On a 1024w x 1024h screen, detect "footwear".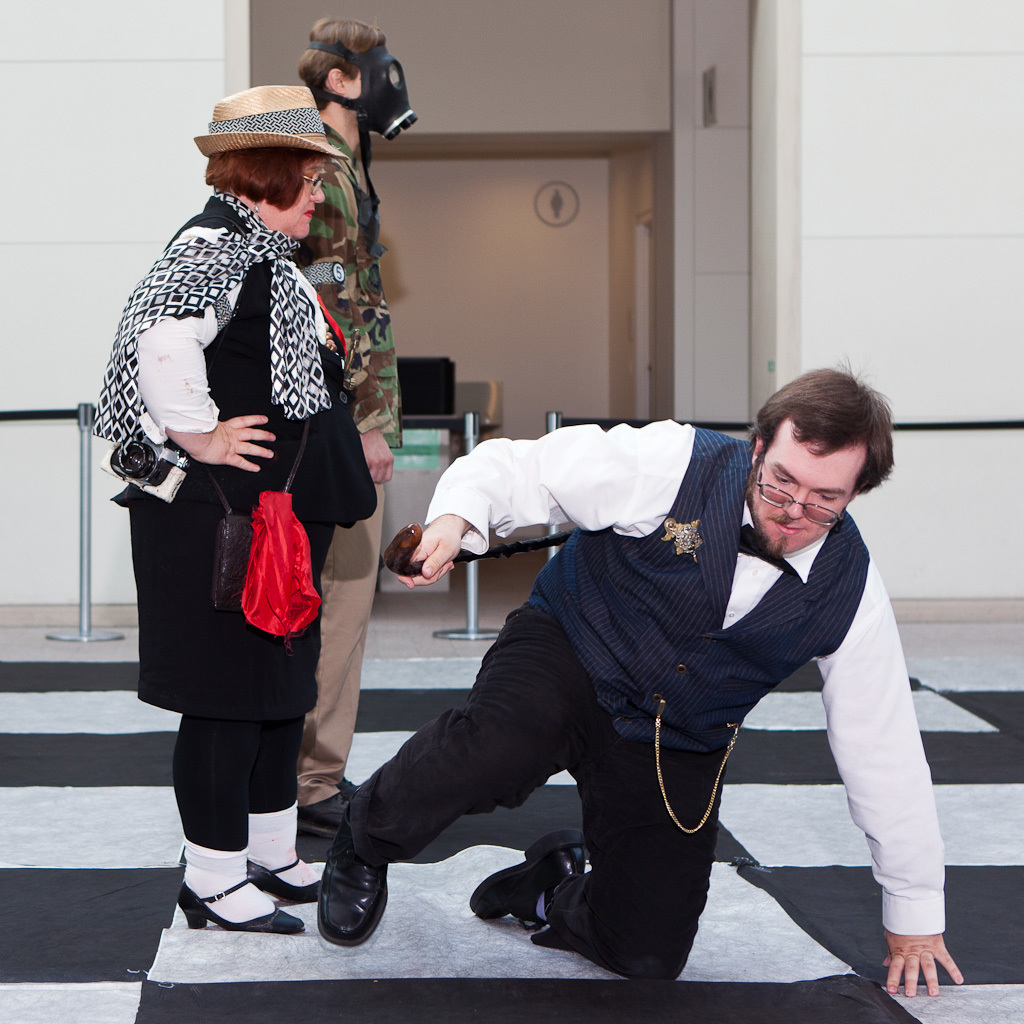
<box>315,810,397,954</box>.
